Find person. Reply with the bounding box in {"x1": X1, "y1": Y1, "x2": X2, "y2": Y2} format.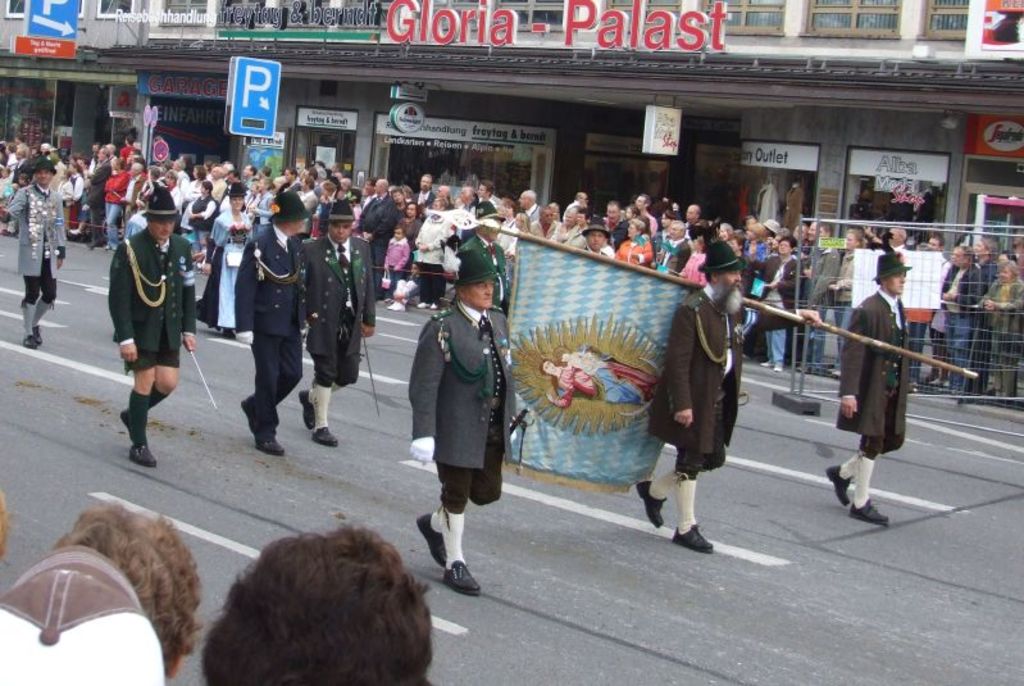
{"x1": 0, "y1": 159, "x2": 67, "y2": 353}.
